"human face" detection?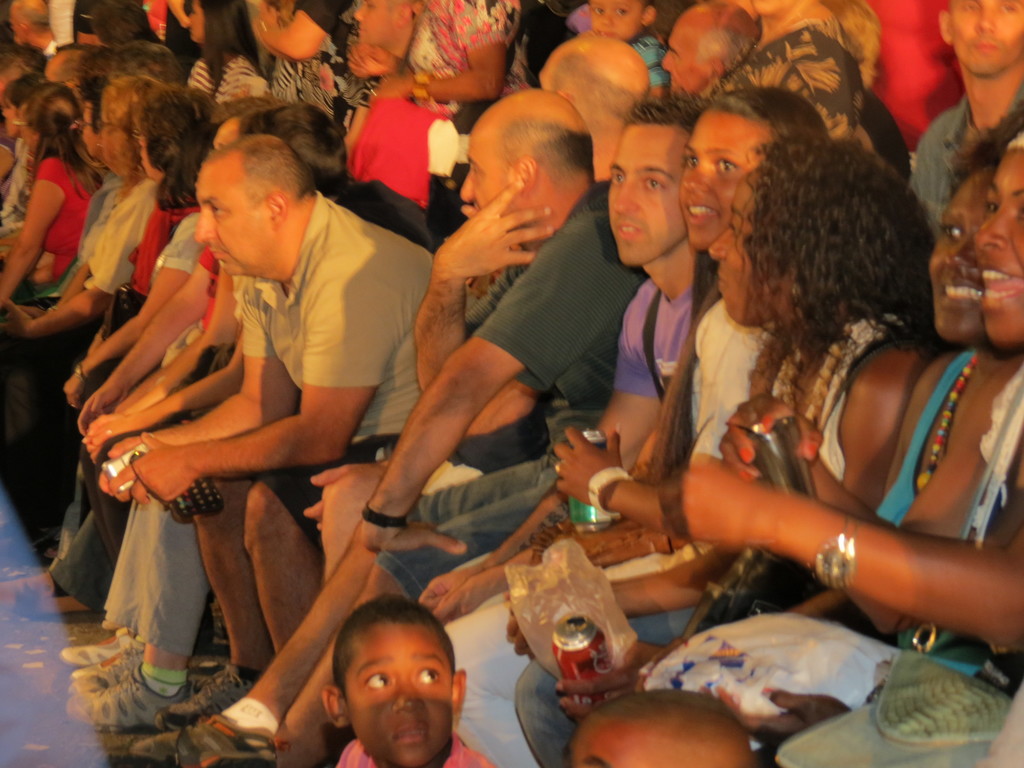
[660,18,710,95]
